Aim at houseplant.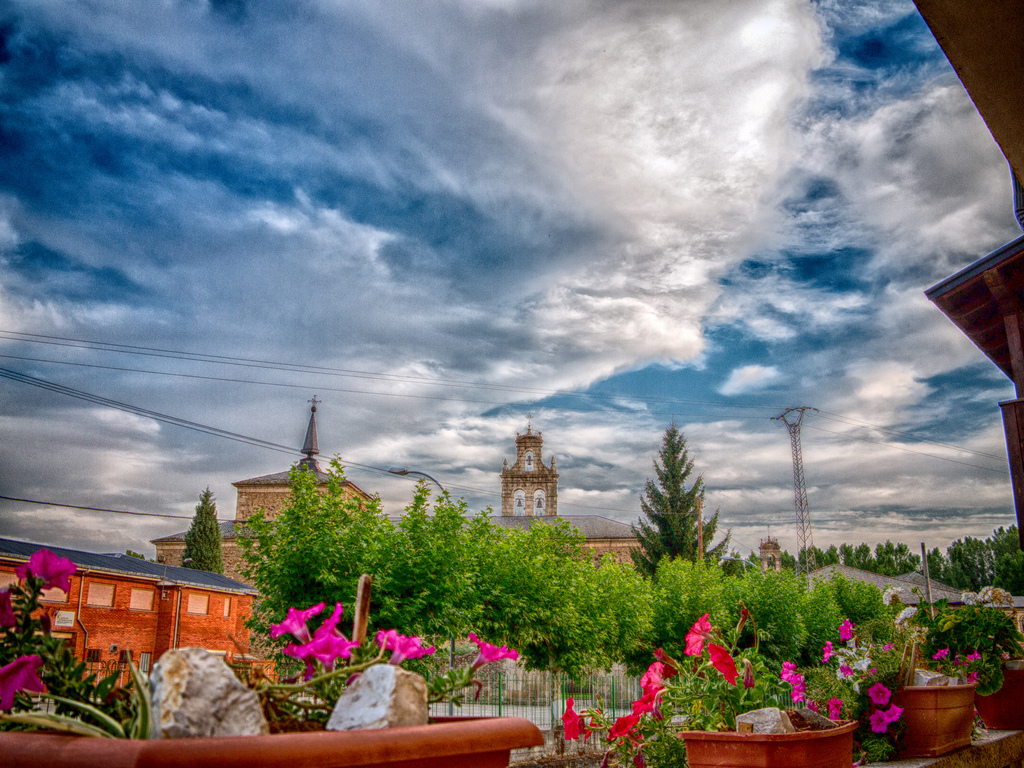
Aimed at (779,614,992,754).
